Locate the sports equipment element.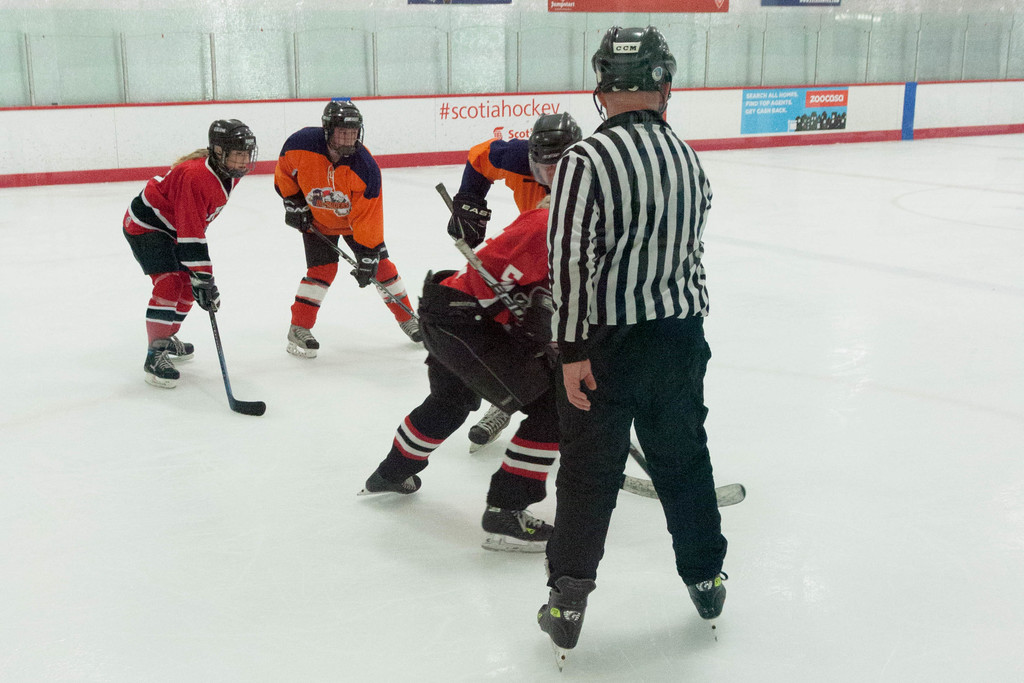
Element bbox: (591,26,673,122).
